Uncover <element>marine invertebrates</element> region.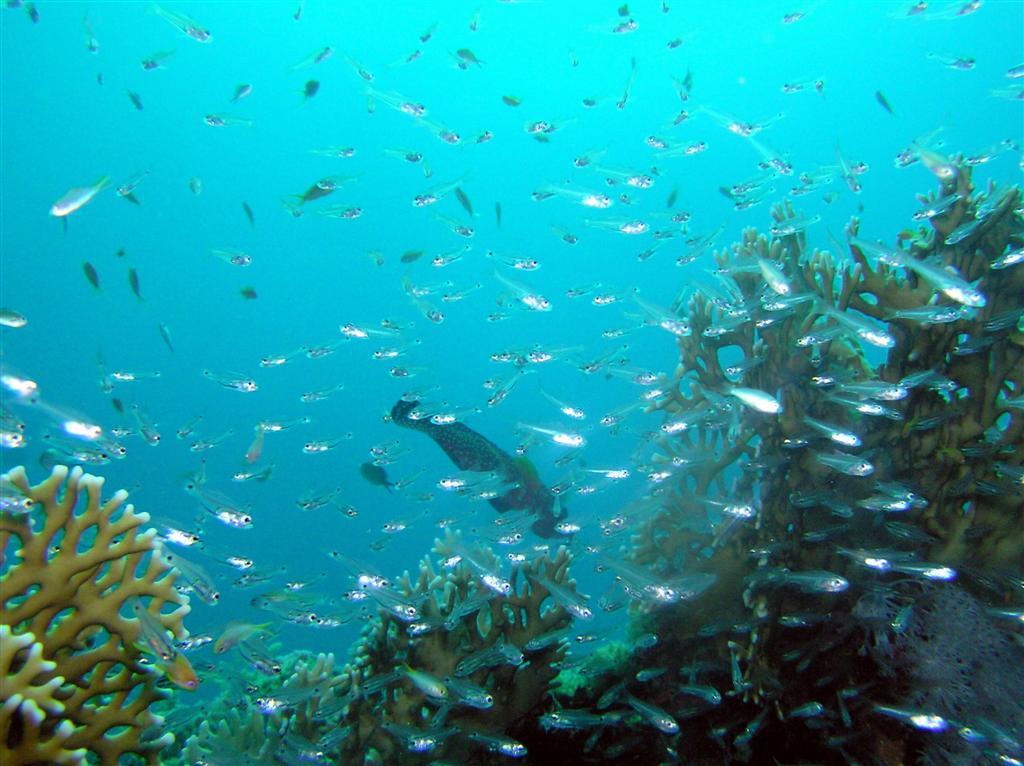
Uncovered: 332,207,359,219.
